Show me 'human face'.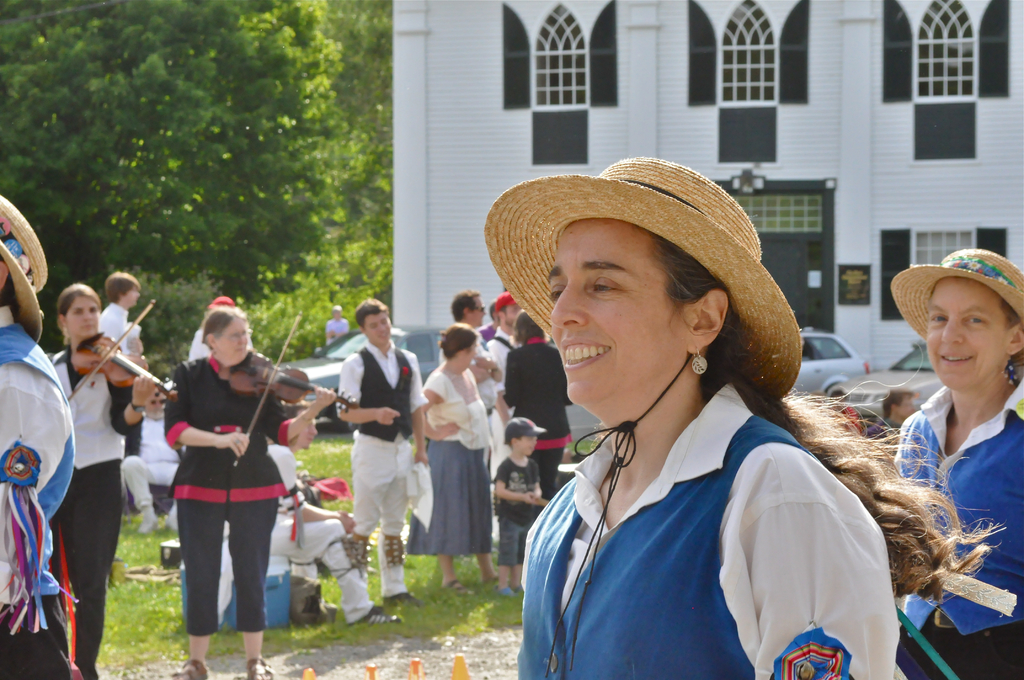
'human face' is here: bbox=(471, 293, 486, 328).
